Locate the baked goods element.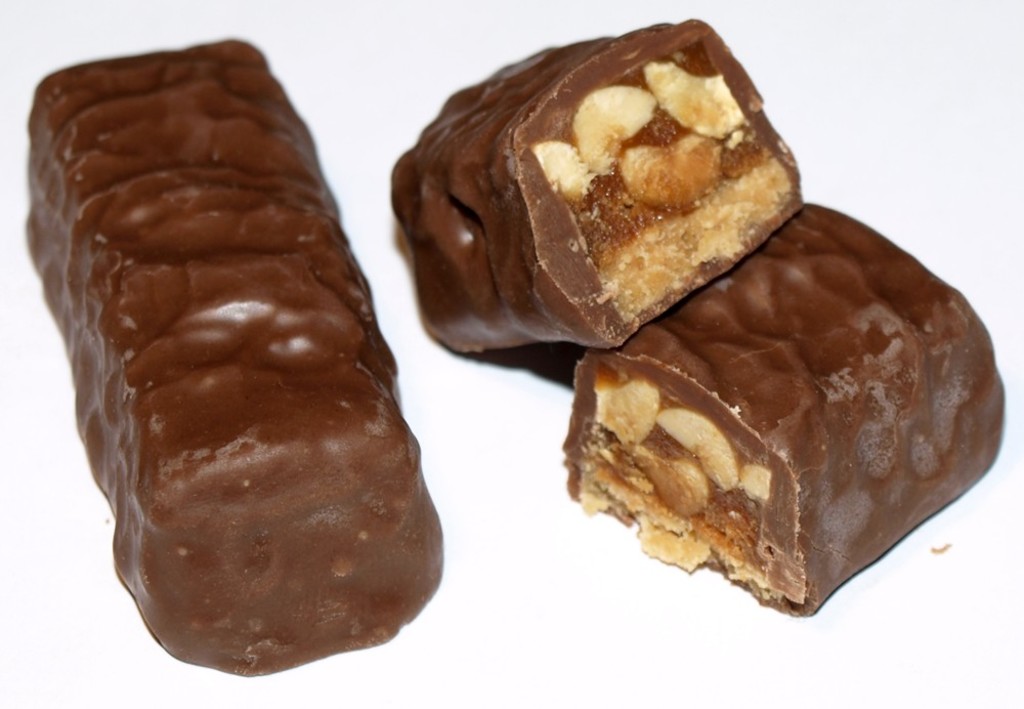
Element bbox: [left=411, top=13, right=792, bottom=362].
